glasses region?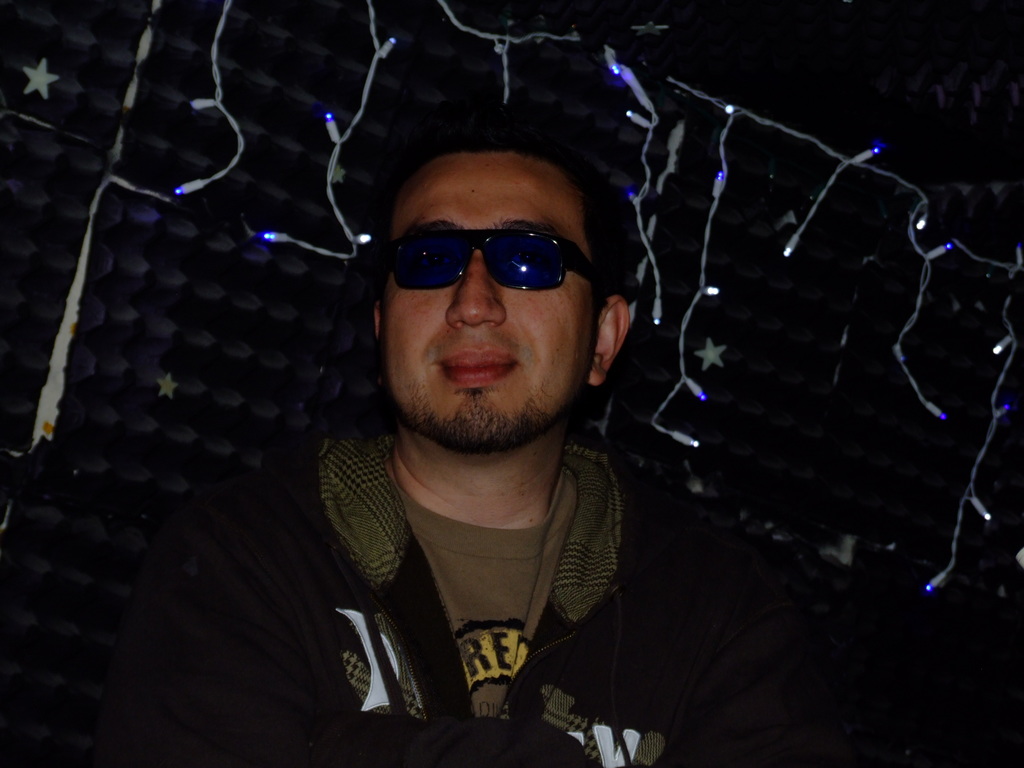
374, 229, 638, 298
